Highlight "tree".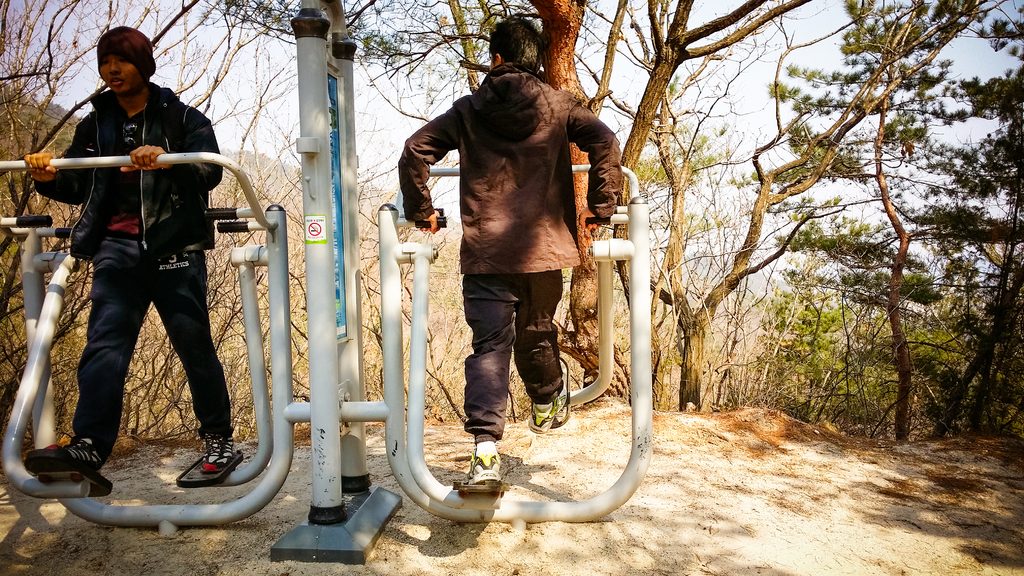
Highlighted region: <region>931, 39, 1019, 436</region>.
